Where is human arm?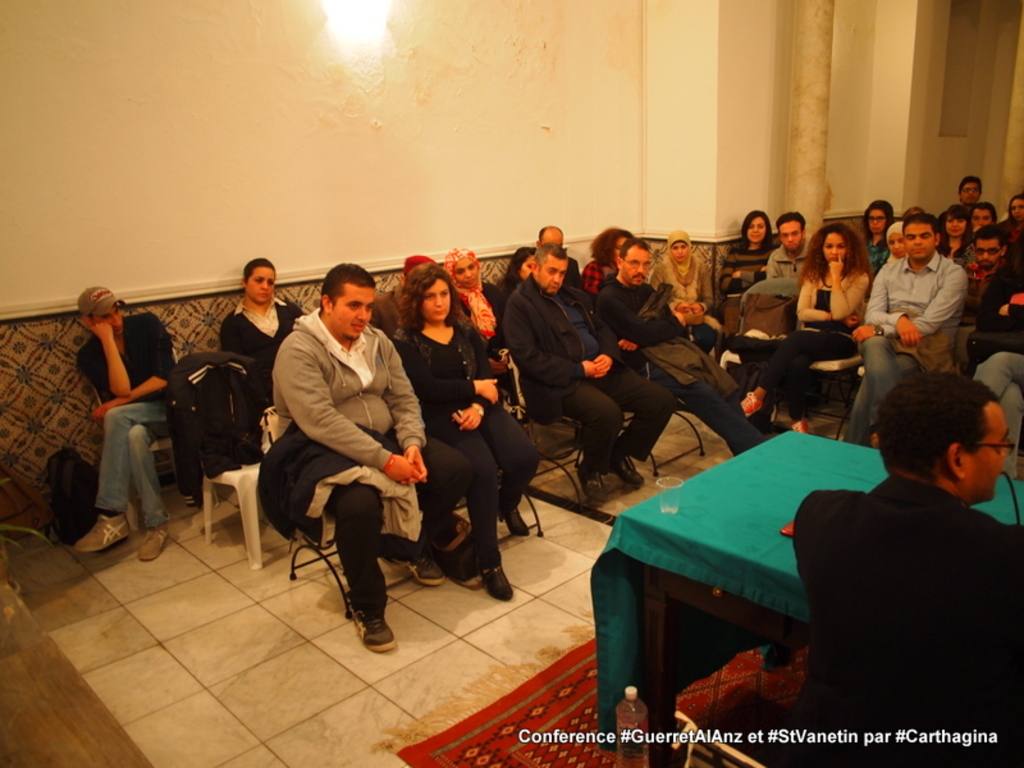
pyautogui.locateOnScreen(99, 310, 180, 421).
